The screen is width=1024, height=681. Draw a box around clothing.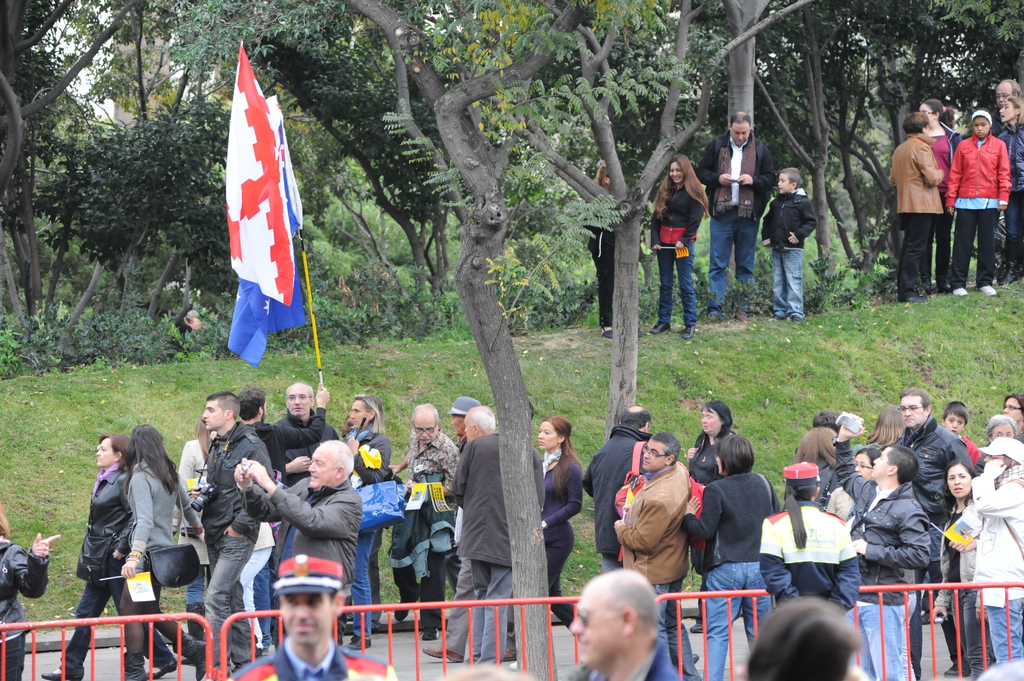
pyautogui.locateOnScreen(845, 479, 927, 675).
